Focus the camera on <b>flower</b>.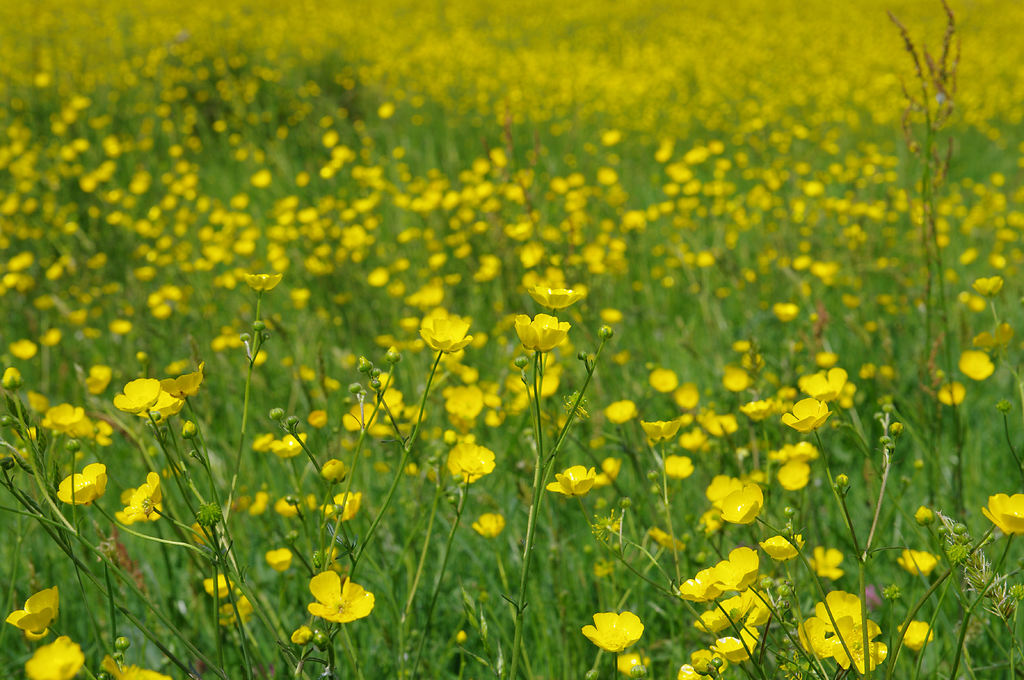
Focus region: pyautogui.locateOnScreen(794, 615, 836, 654).
